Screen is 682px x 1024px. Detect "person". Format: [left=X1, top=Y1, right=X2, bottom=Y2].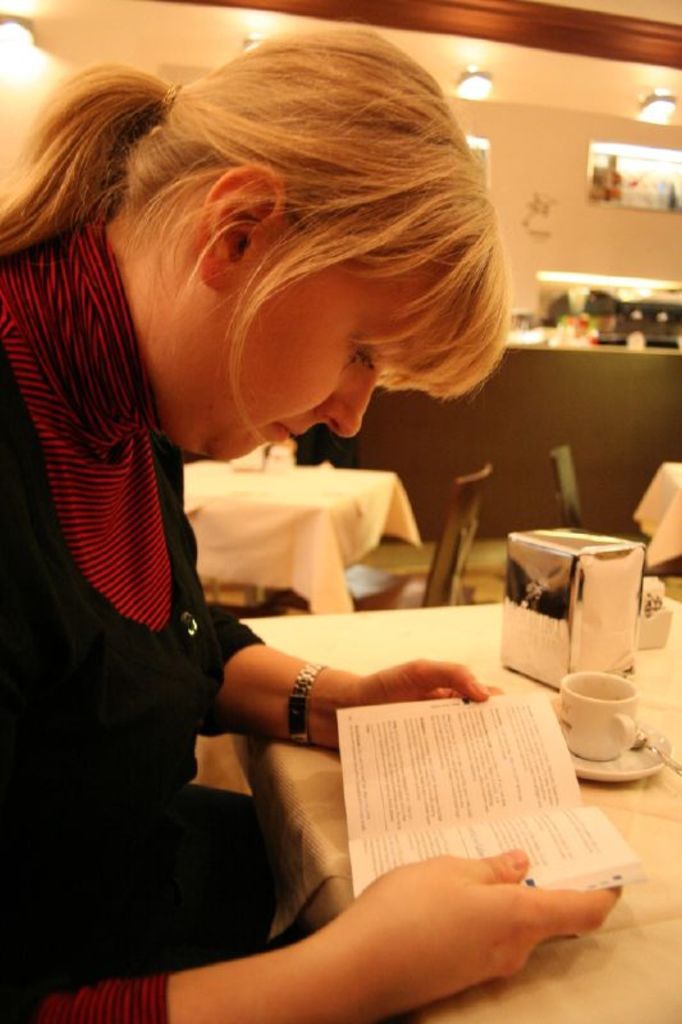
[left=26, top=0, right=505, bottom=1023].
